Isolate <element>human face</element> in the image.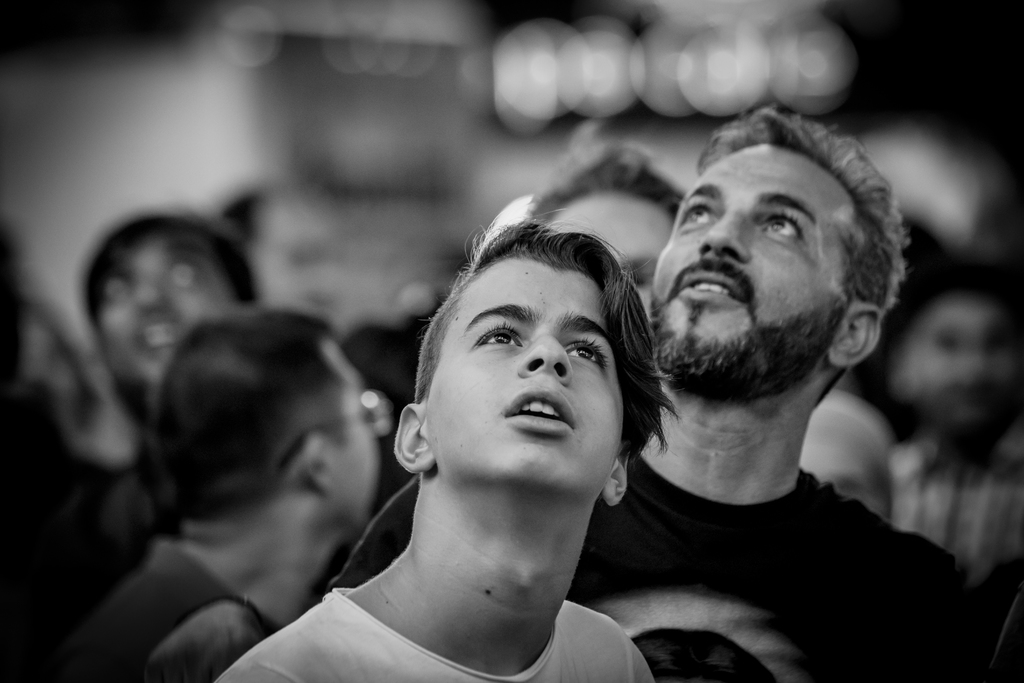
Isolated region: [left=552, top=186, right=672, bottom=310].
